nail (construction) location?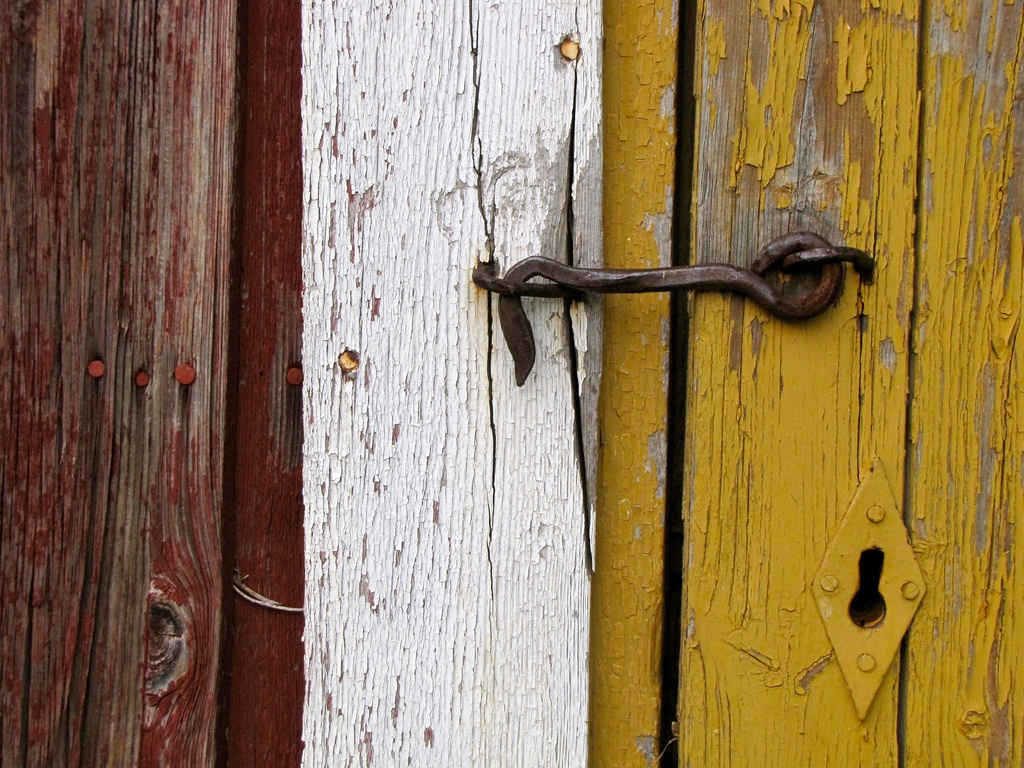
crop(172, 363, 197, 383)
